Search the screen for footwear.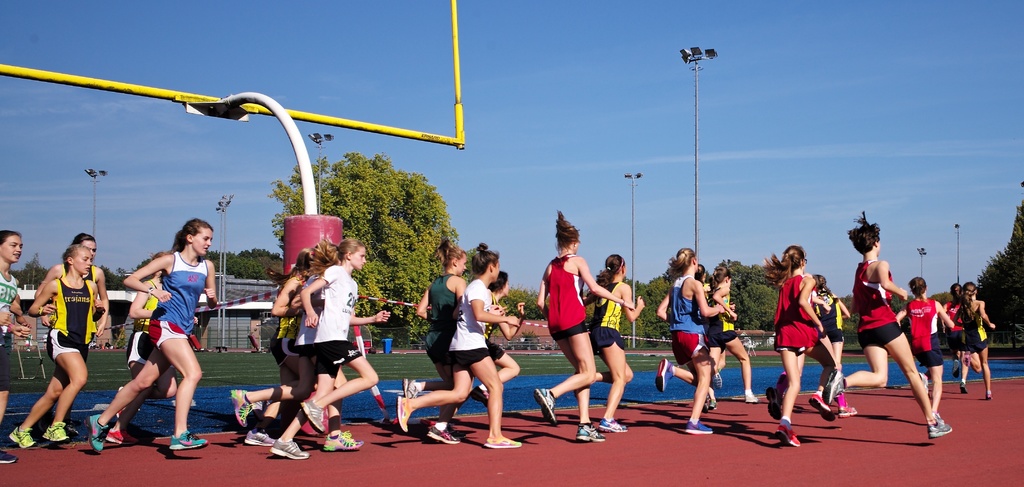
Found at crop(44, 424, 68, 442).
